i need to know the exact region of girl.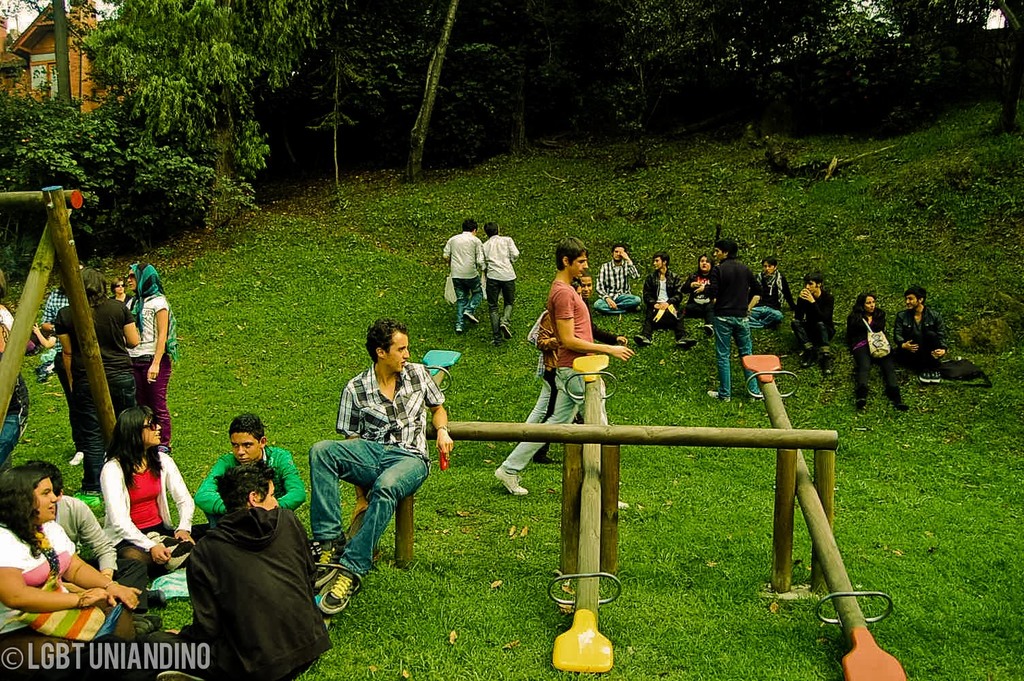
Region: <region>680, 253, 714, 338</region>.
